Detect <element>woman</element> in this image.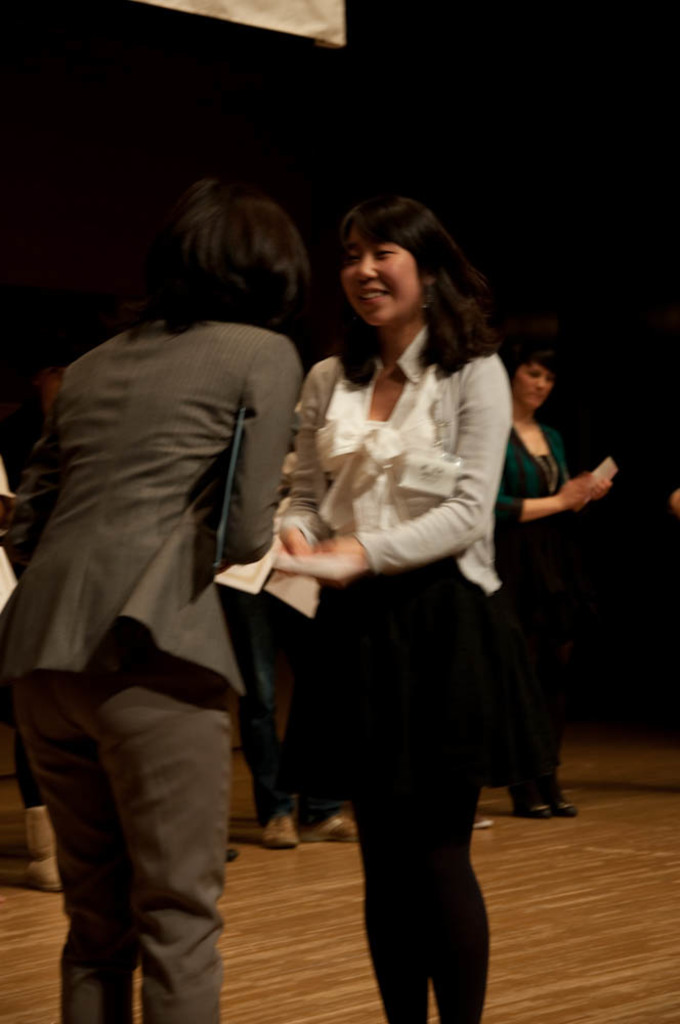
Detection: [484, 358, 612, 823].
